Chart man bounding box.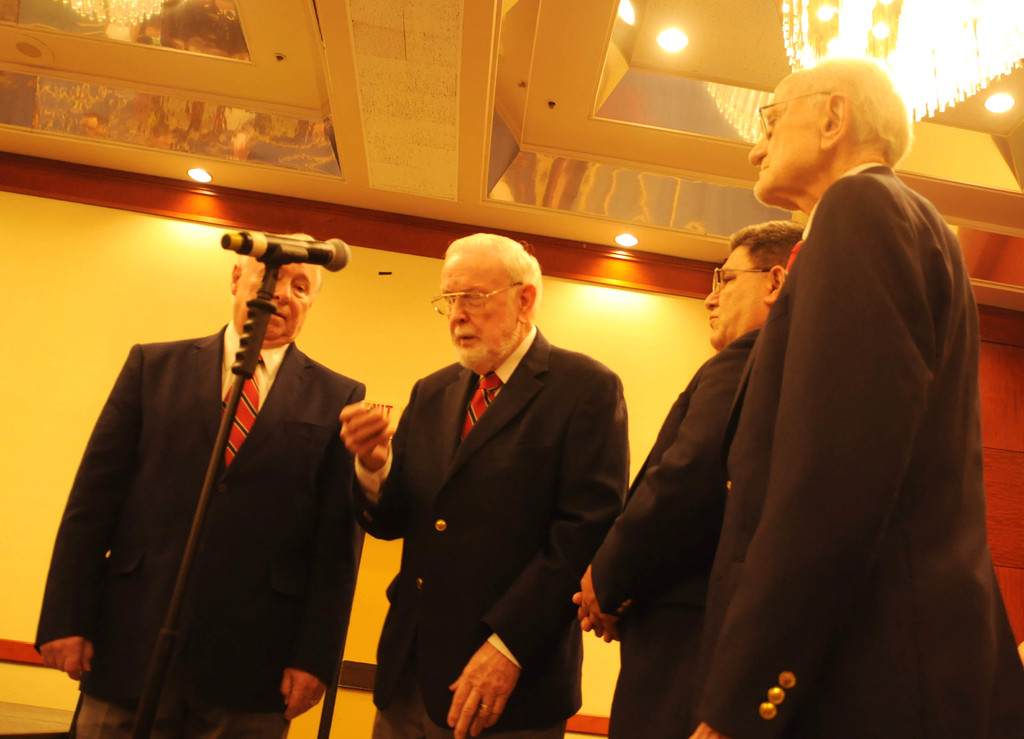
Charted: 692:52:1023:736.
